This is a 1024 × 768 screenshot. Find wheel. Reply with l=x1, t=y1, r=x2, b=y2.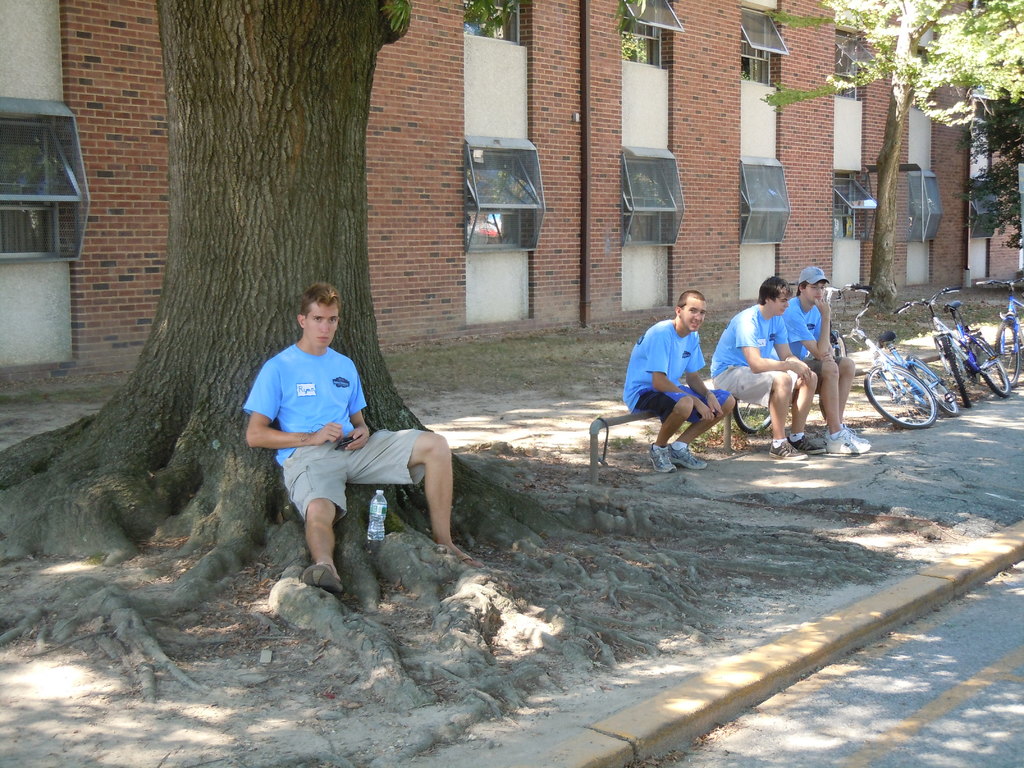
l=998, t=328, r=1021, b=390.
